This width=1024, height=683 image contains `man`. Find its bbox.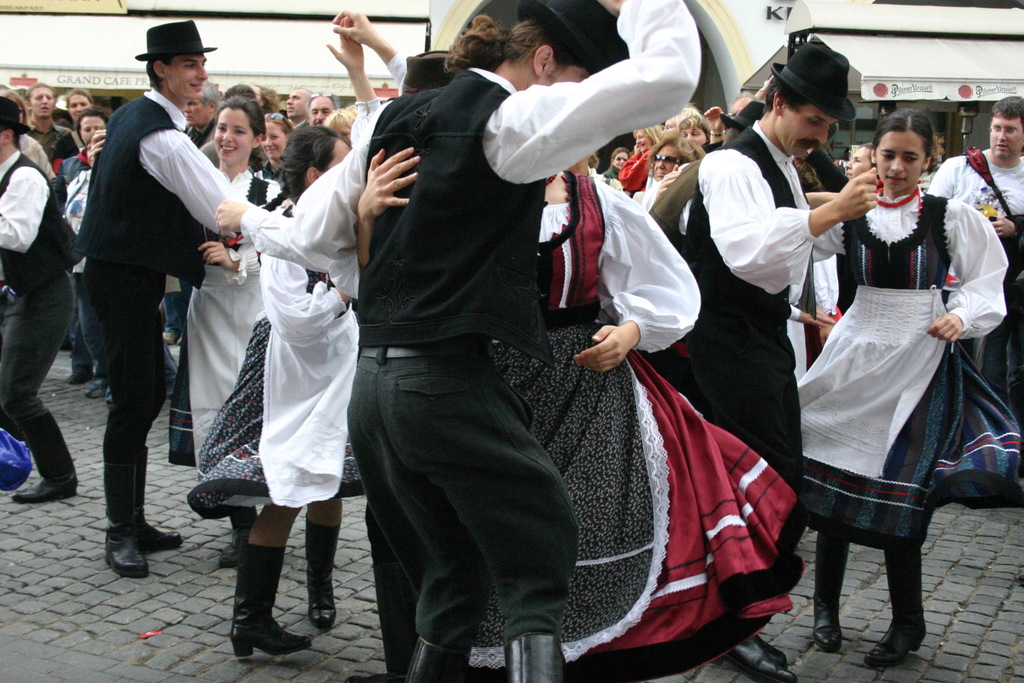
BBox(294, 0, 702, 682).
